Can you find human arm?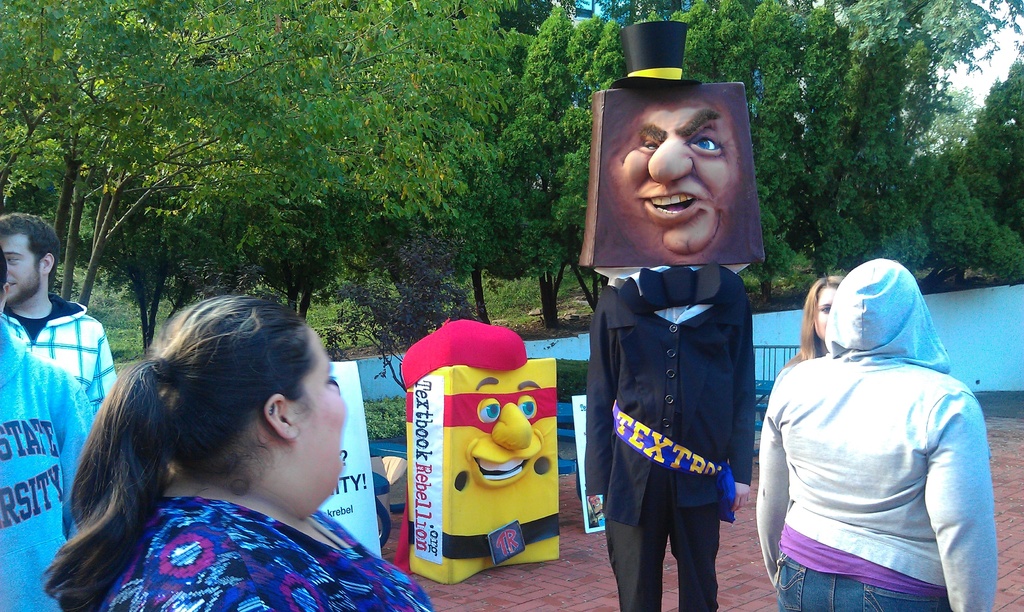
Yes, bounding box: (left=756, top=351, right=801, bottom=600).
